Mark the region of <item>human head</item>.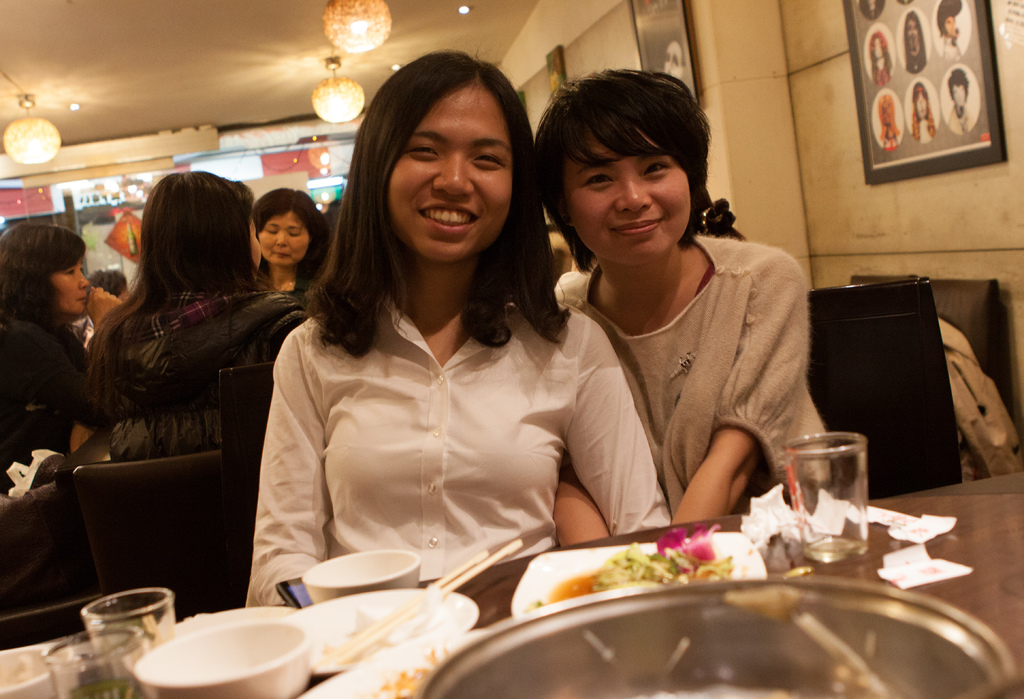
Region: (252,186,324,268).
